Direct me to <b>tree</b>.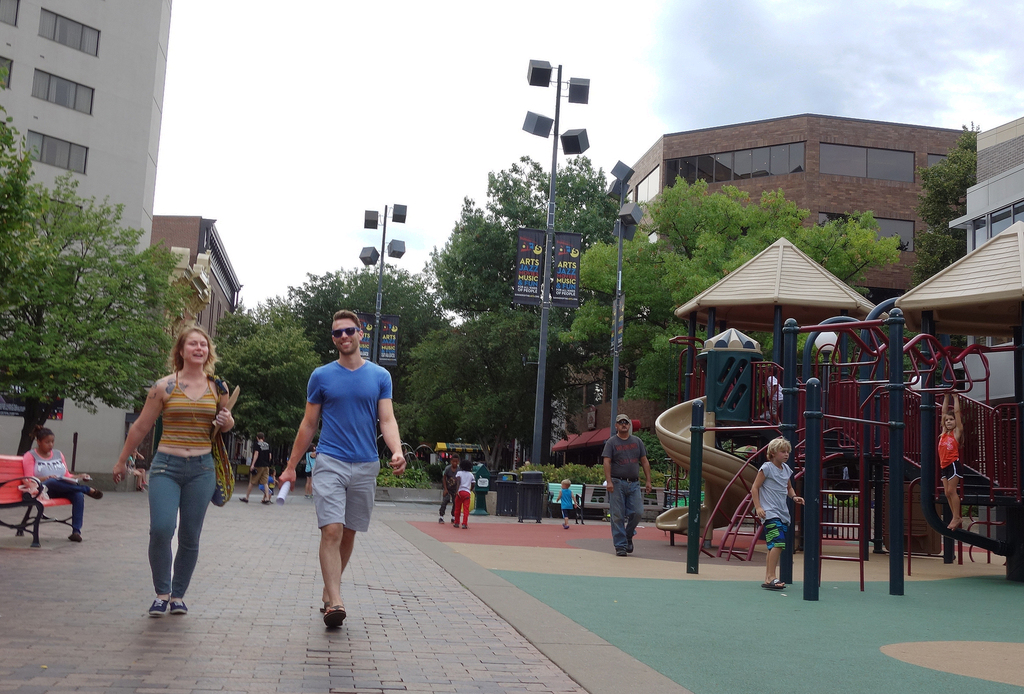
Direction: box(207, 252, 438, 483).
